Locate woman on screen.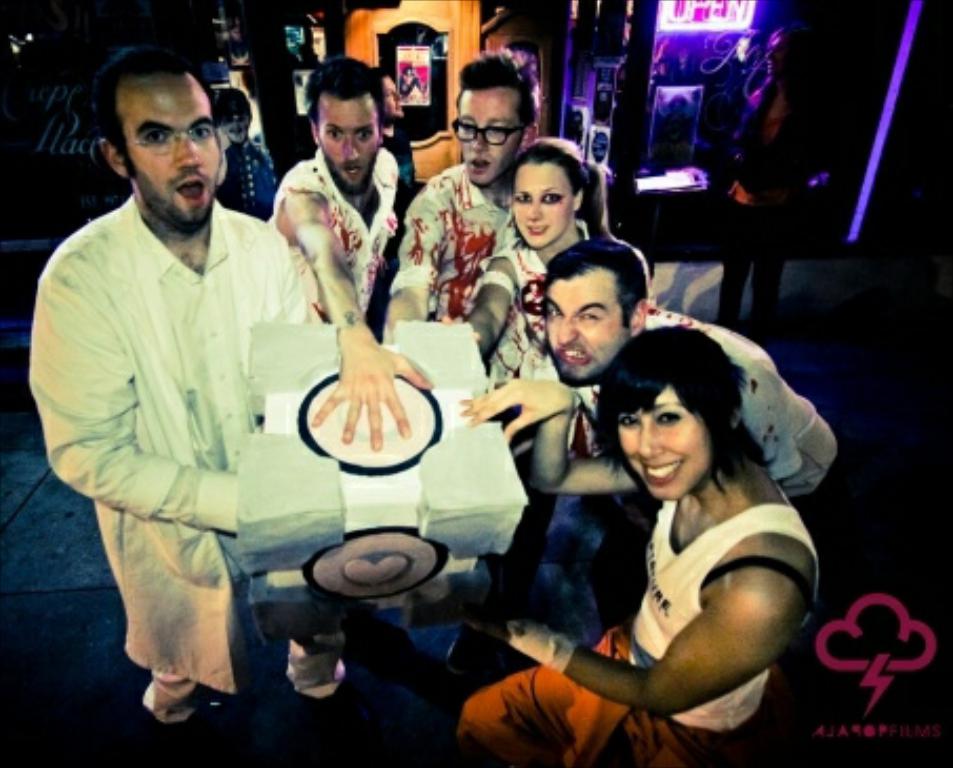
On screen at pyautogui.locateOnScreen(534, 309, 829, 757).
